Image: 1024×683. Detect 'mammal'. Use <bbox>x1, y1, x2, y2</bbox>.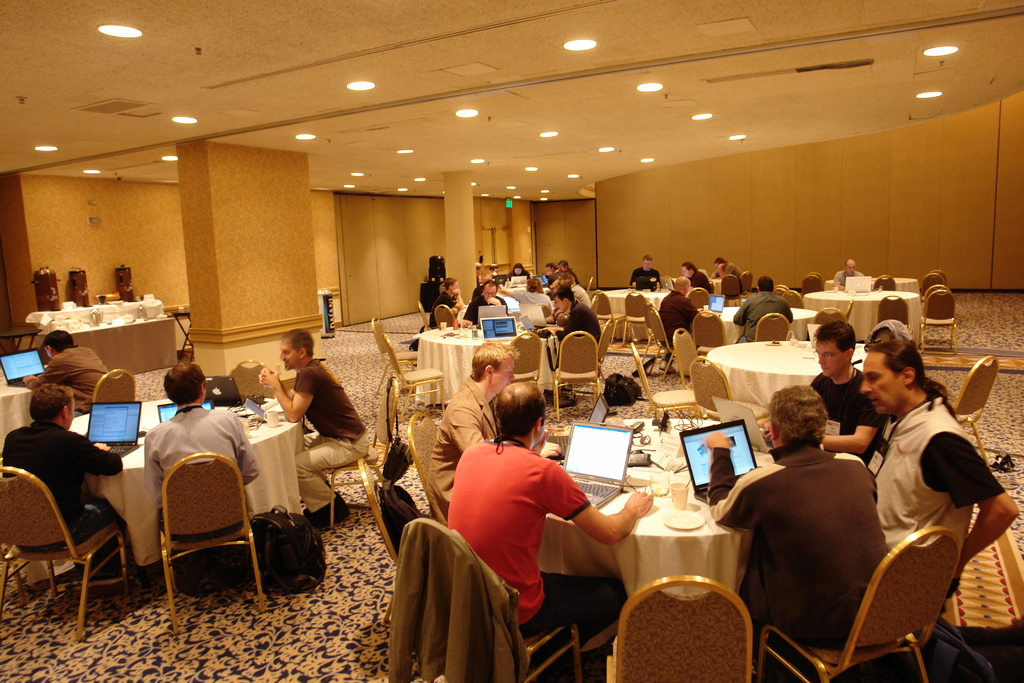
<bbox>862, 319, 916, 359</bbox>.
